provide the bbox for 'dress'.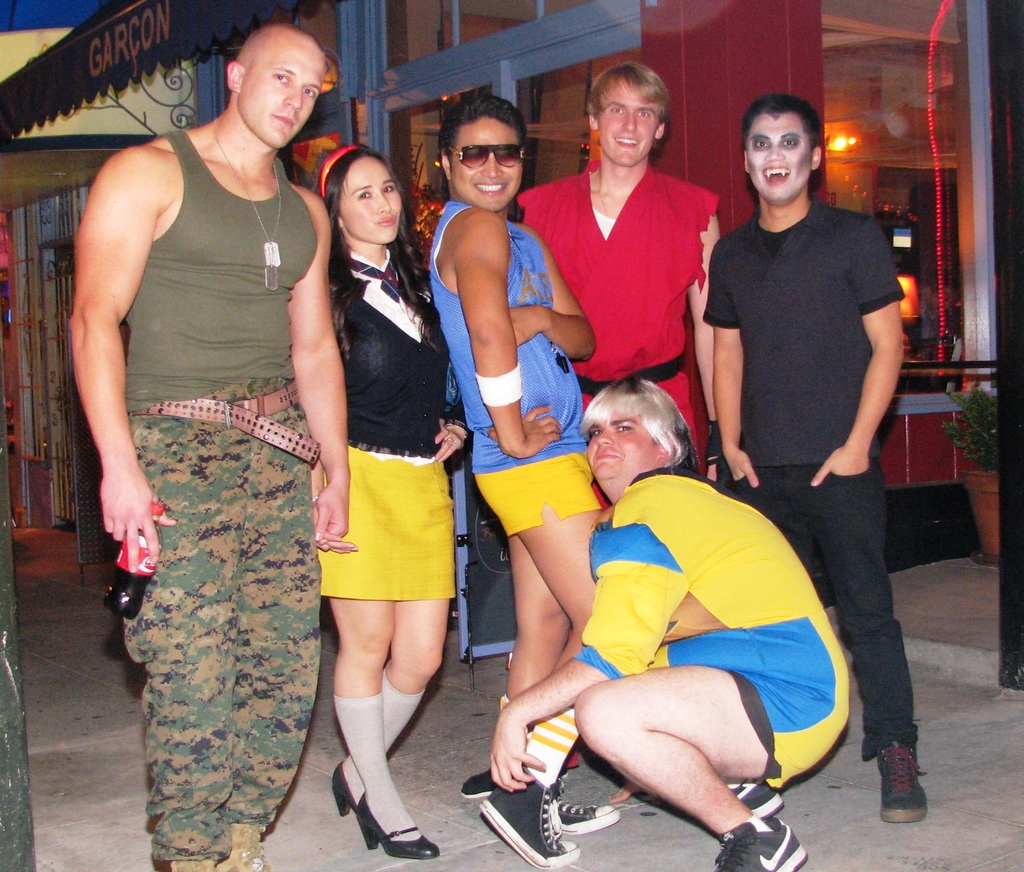
crop(519, 160, 719, 507).
